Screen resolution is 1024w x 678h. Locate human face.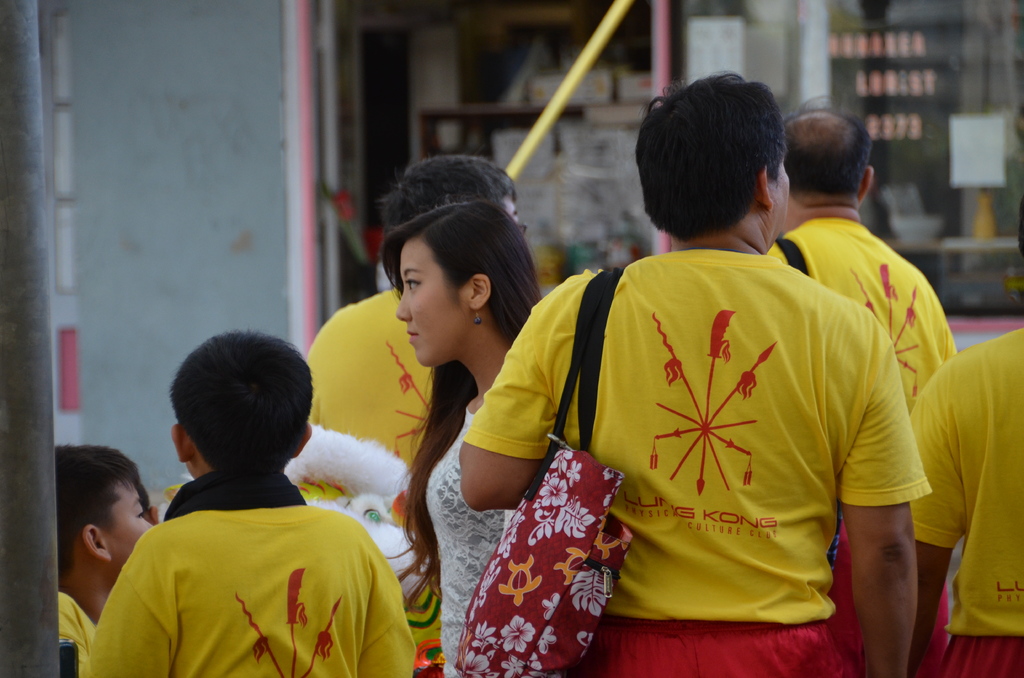
(103, 485, 154, 567).
